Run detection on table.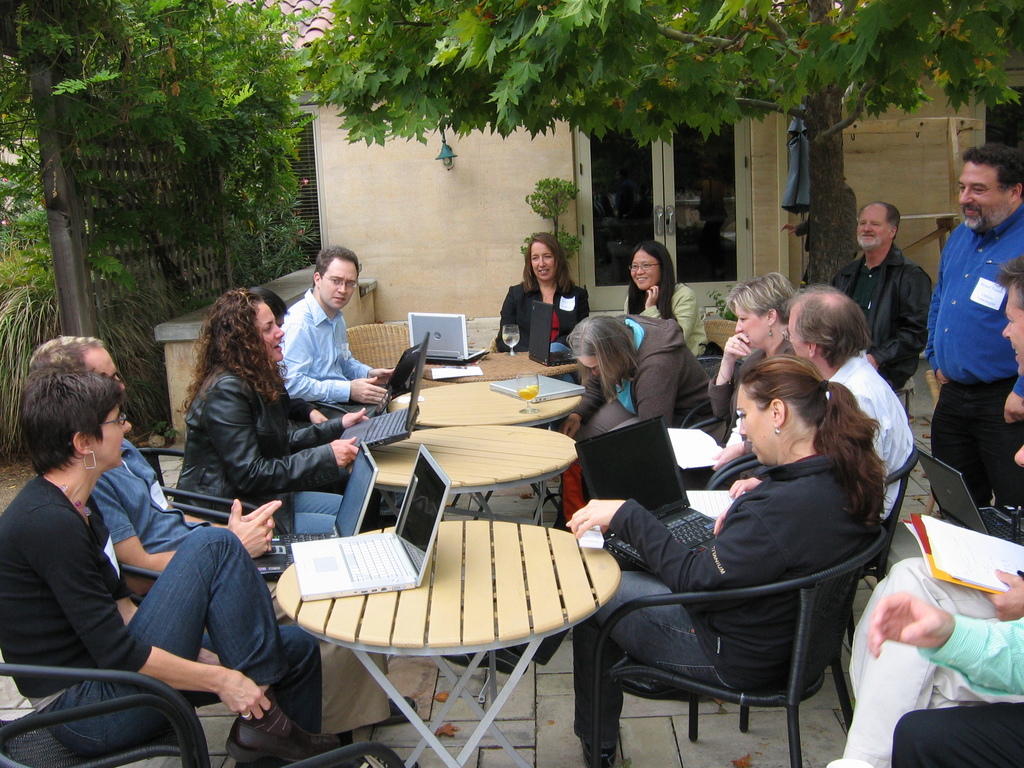
Result: {"x1": 387, "y1": 383, "x2": 587, "y2": 425}.
